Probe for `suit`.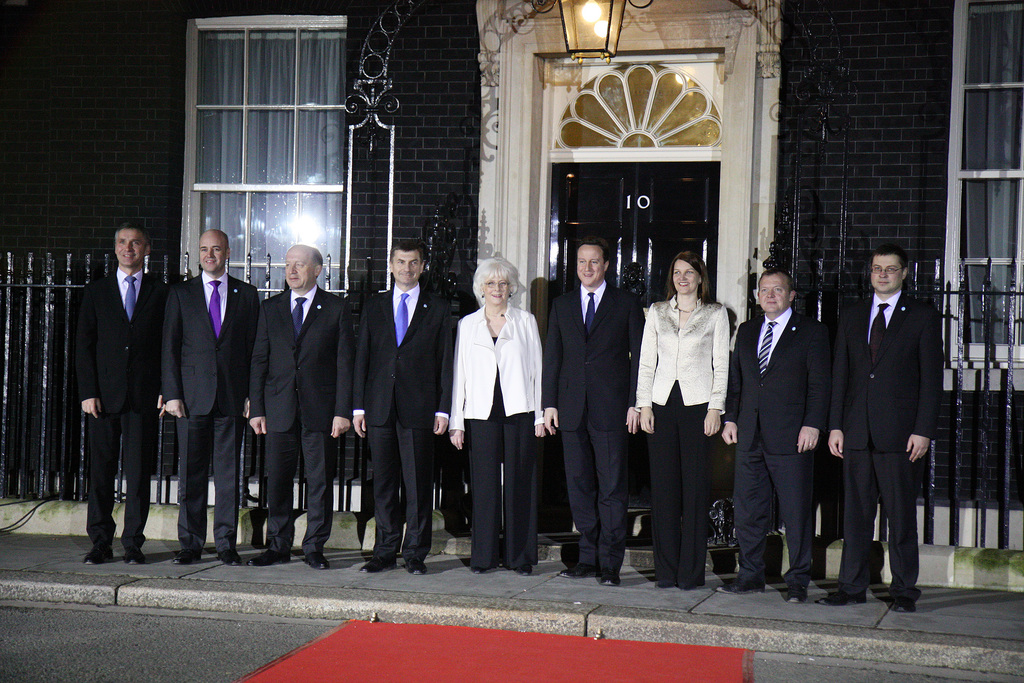
Probe result: (630, 294, 728, 584).
